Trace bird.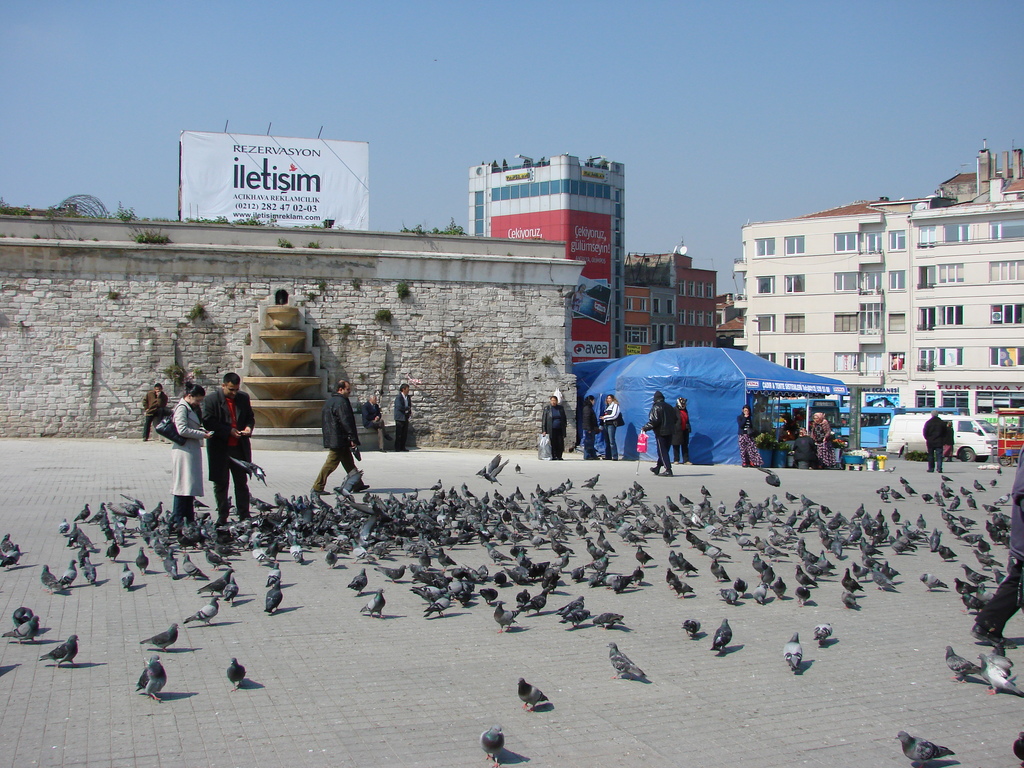
Traced to <bbox>106, 539, 122, 561</bbox>.
